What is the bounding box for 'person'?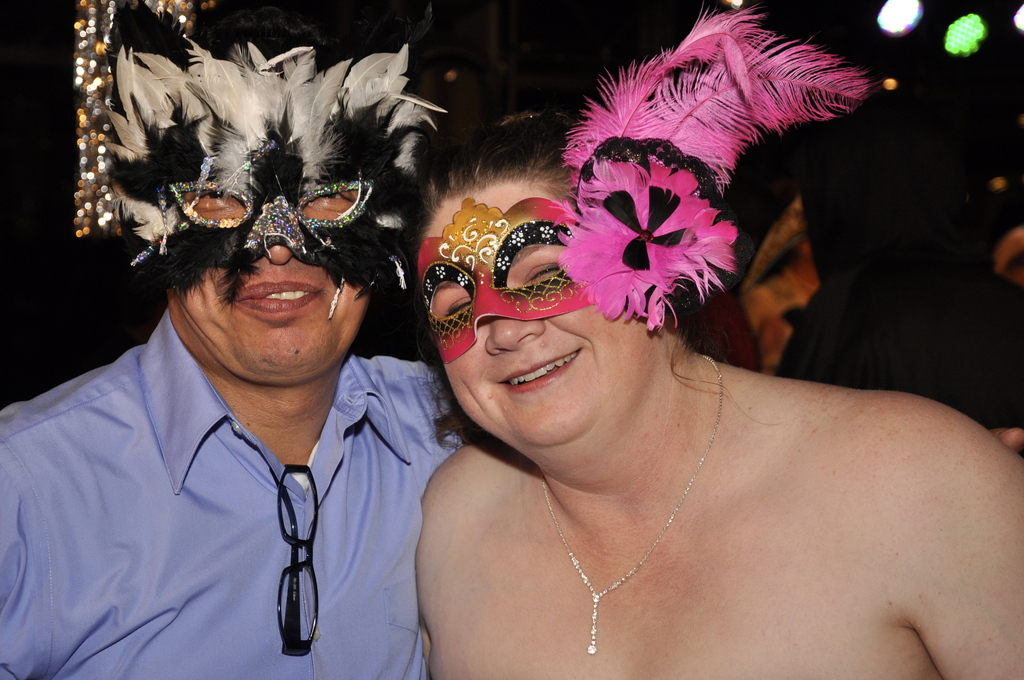
412,10,1023,679.
